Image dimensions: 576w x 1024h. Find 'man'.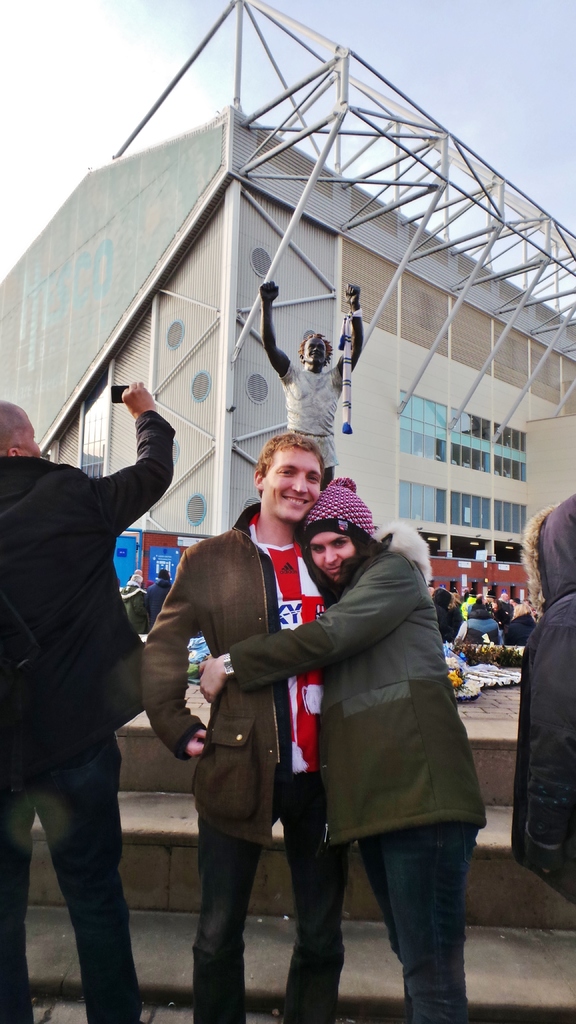
[12,342,177,998].
